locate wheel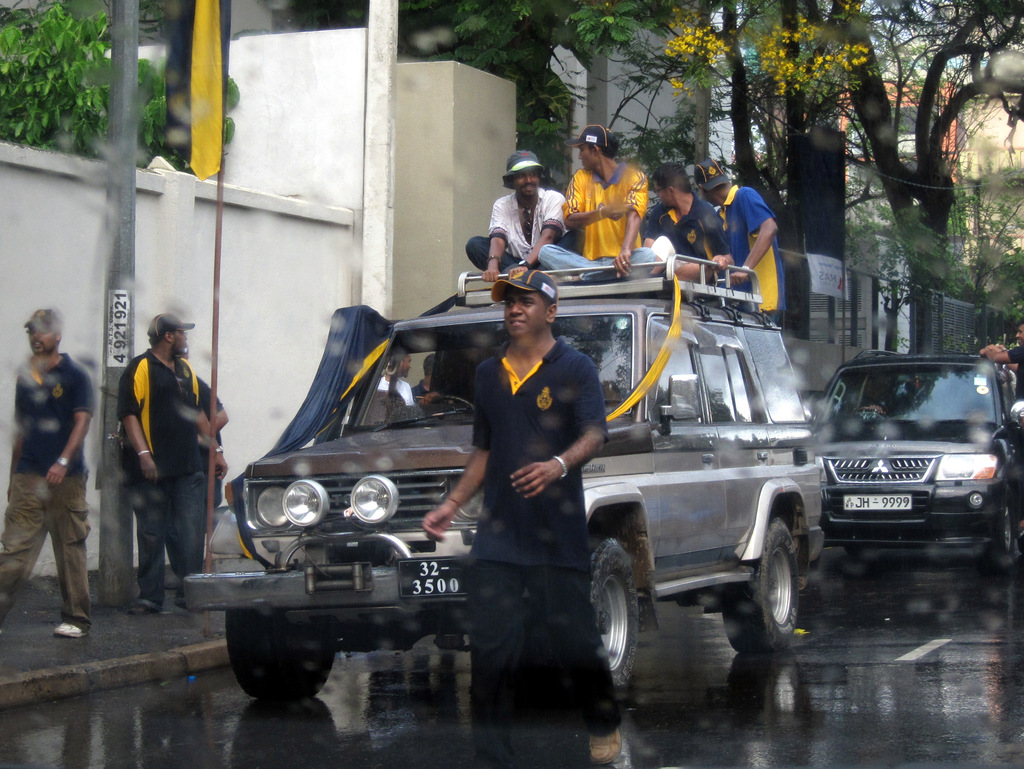
box(723, 506, 805, 654)
